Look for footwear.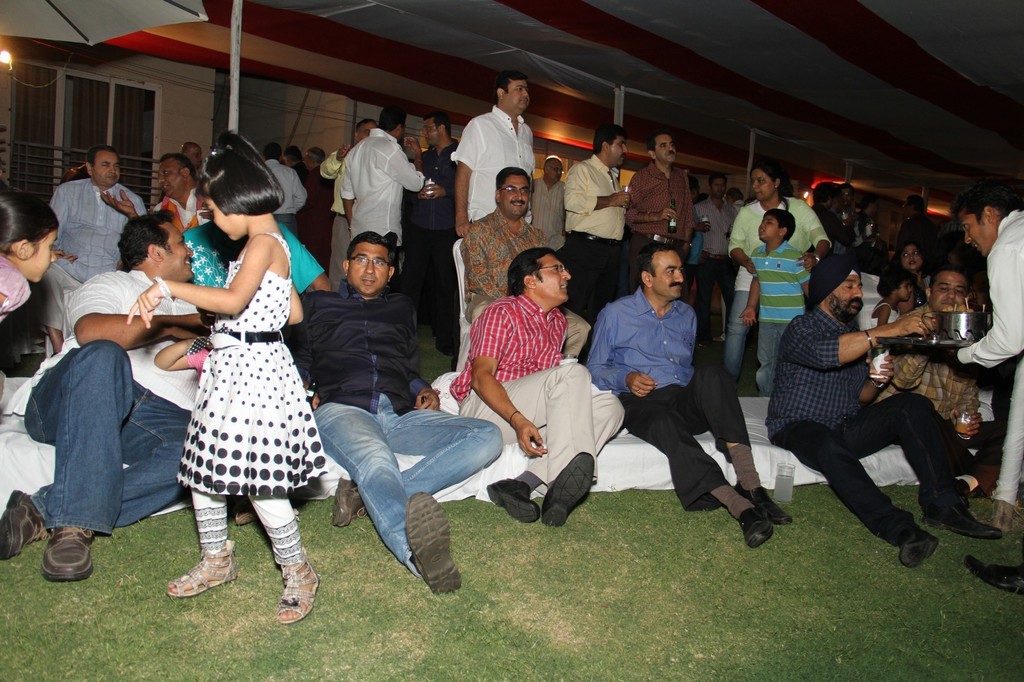
Found: Rect(977, 496, 1023, 537).
